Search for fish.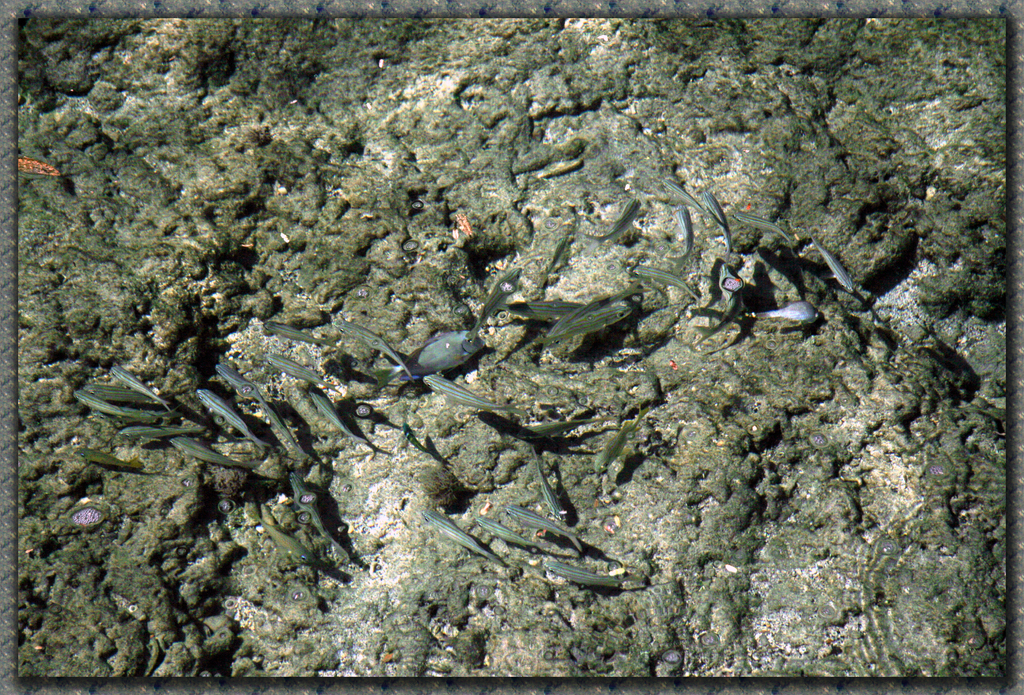
Found at Rect(423, 375, 533, 418).
